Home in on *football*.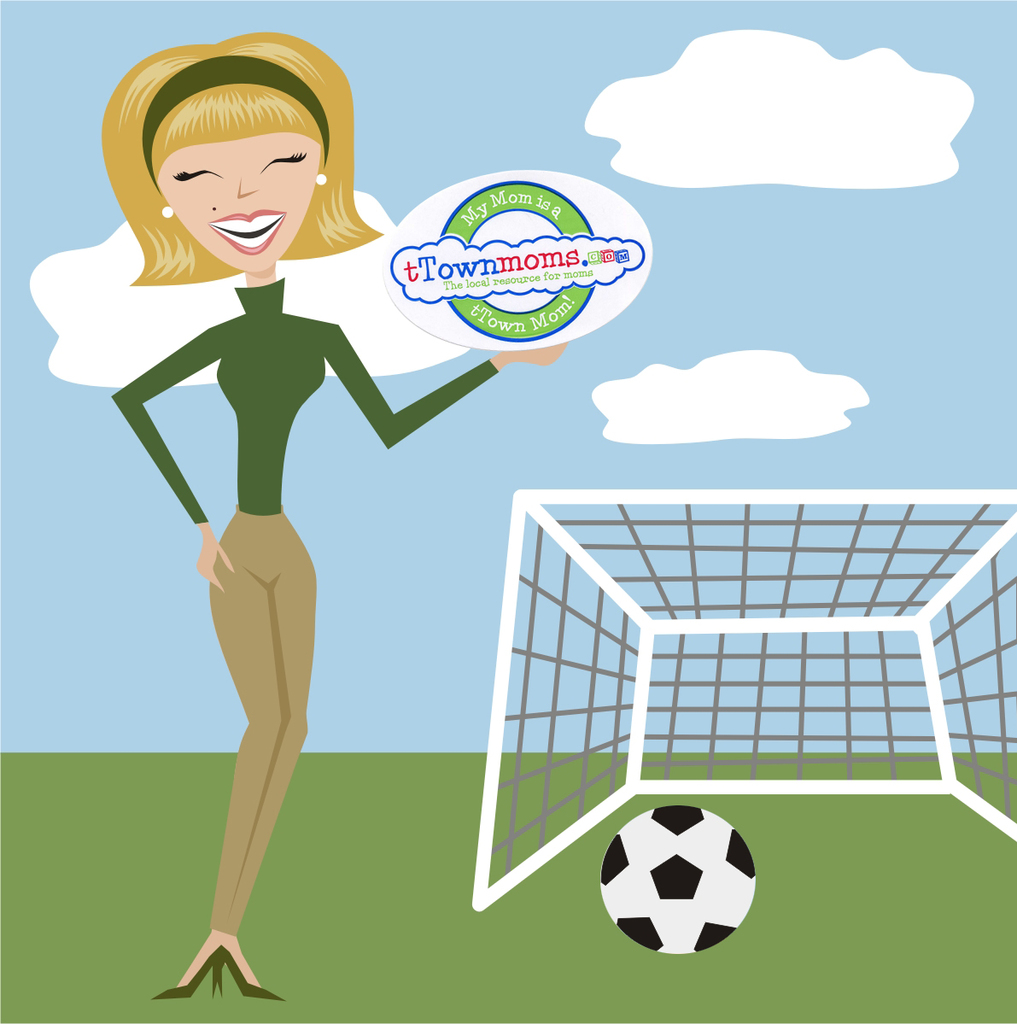
Homed in at BBox(599, 803, 760, 955).
